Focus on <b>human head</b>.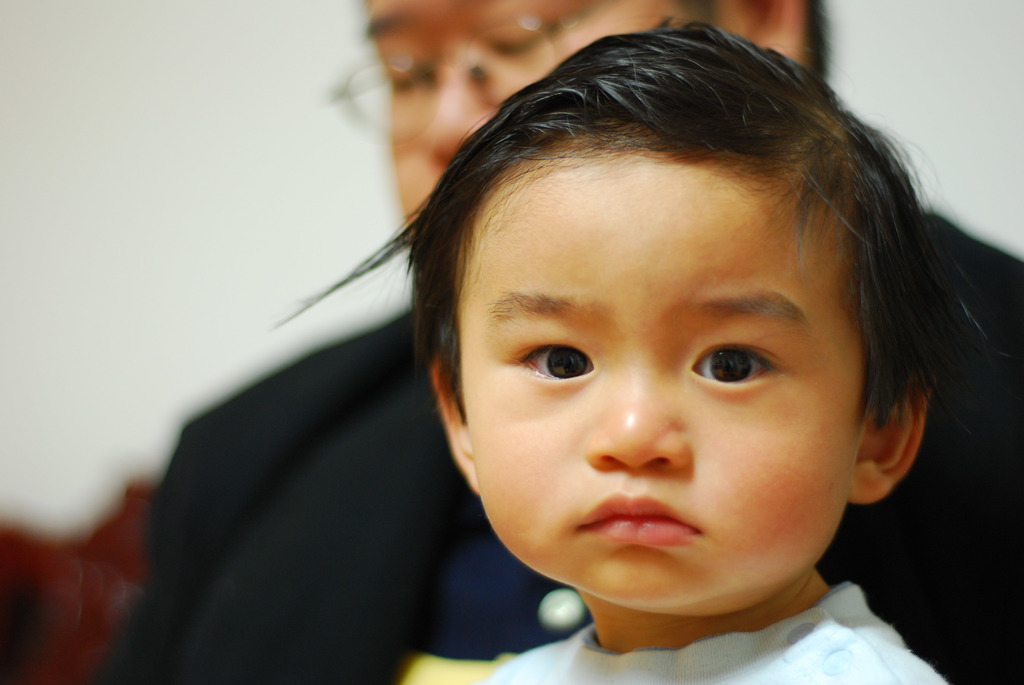
Focused at Rect(360, 0, 803, 217).
